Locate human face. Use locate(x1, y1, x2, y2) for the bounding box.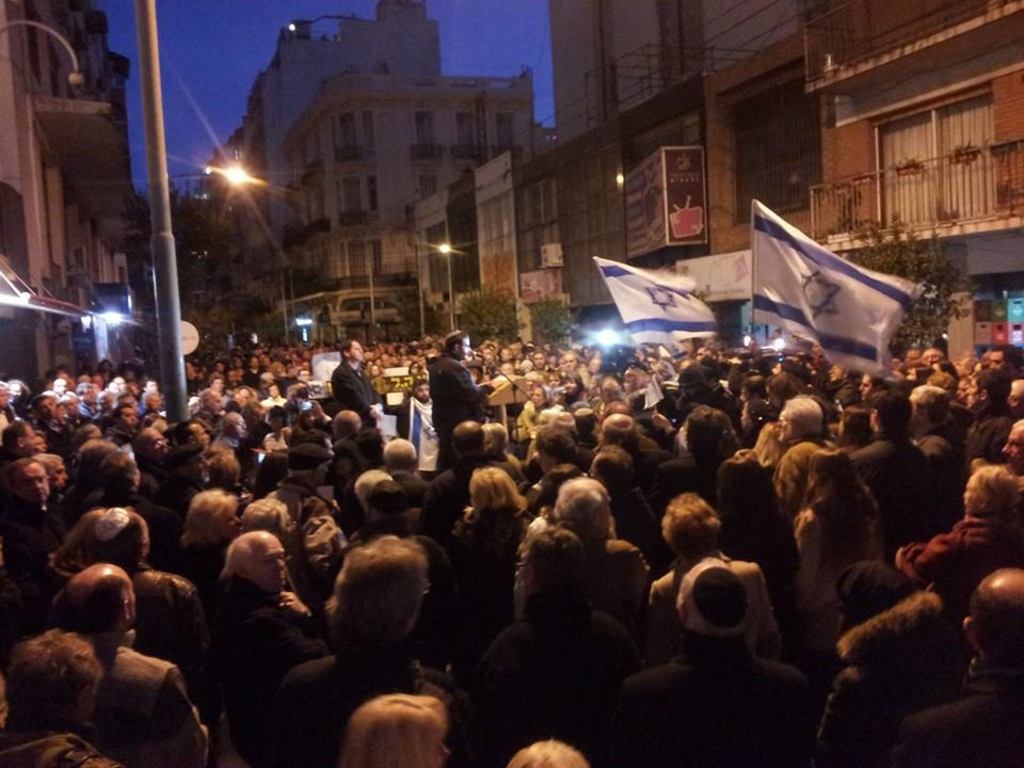
locate(253, 531, 289, 595).
